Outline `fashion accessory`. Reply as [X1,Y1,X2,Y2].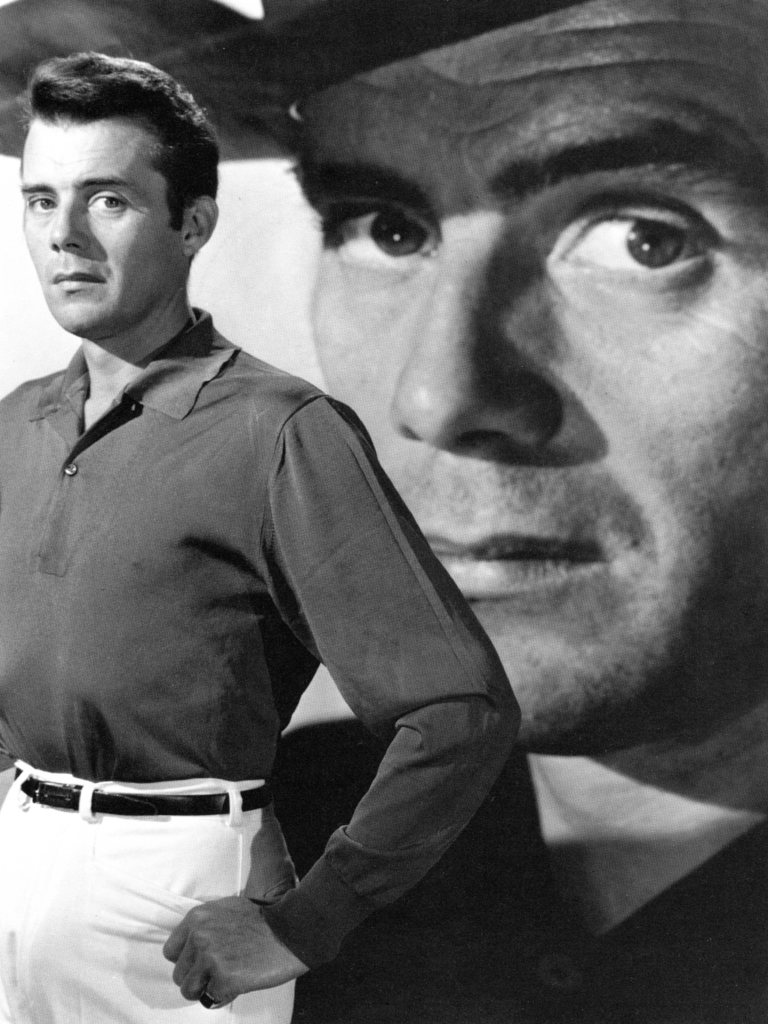
[148,0,577,111].
